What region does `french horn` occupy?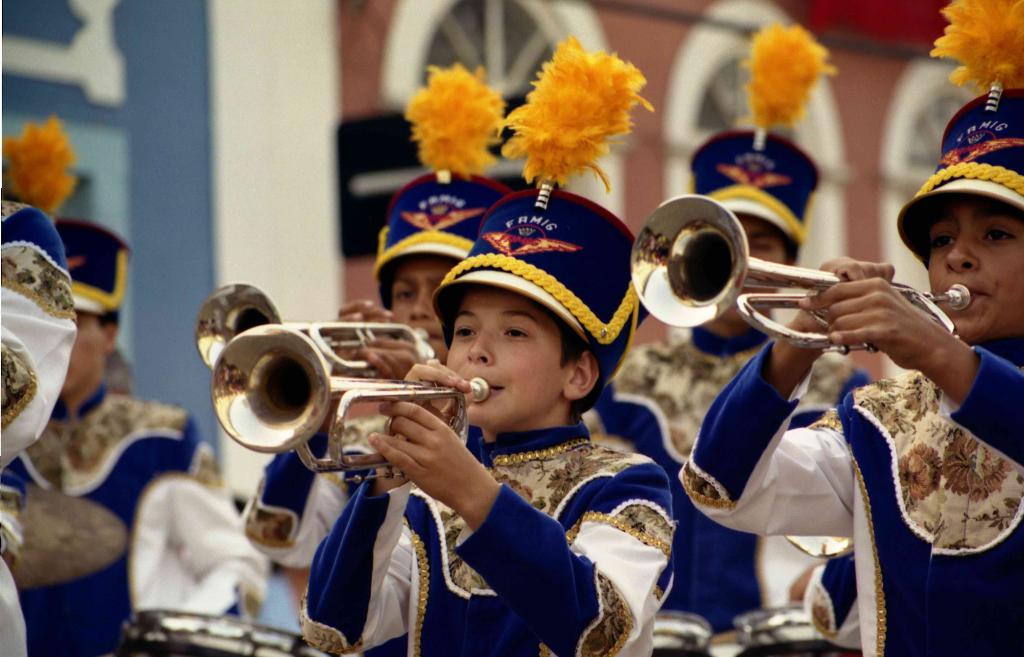
(184, 280, 439, 401).
